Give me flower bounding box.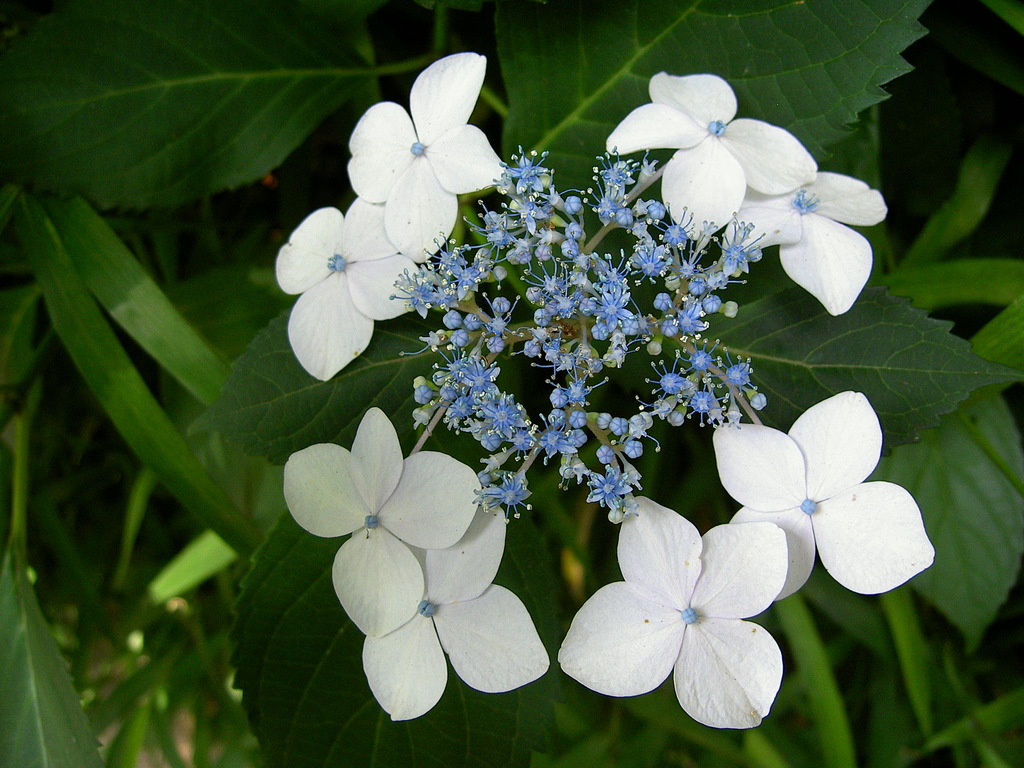
pyautogui.locateOnScreen(361, 495, 548, 723).
